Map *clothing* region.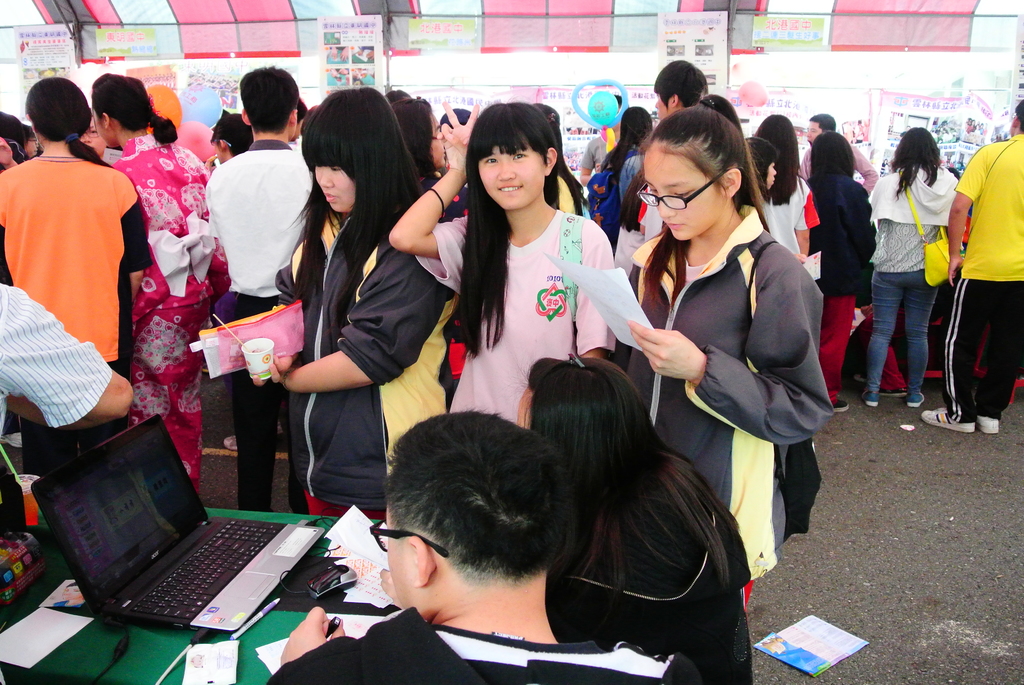
Mapped to 527:430:739:684.
